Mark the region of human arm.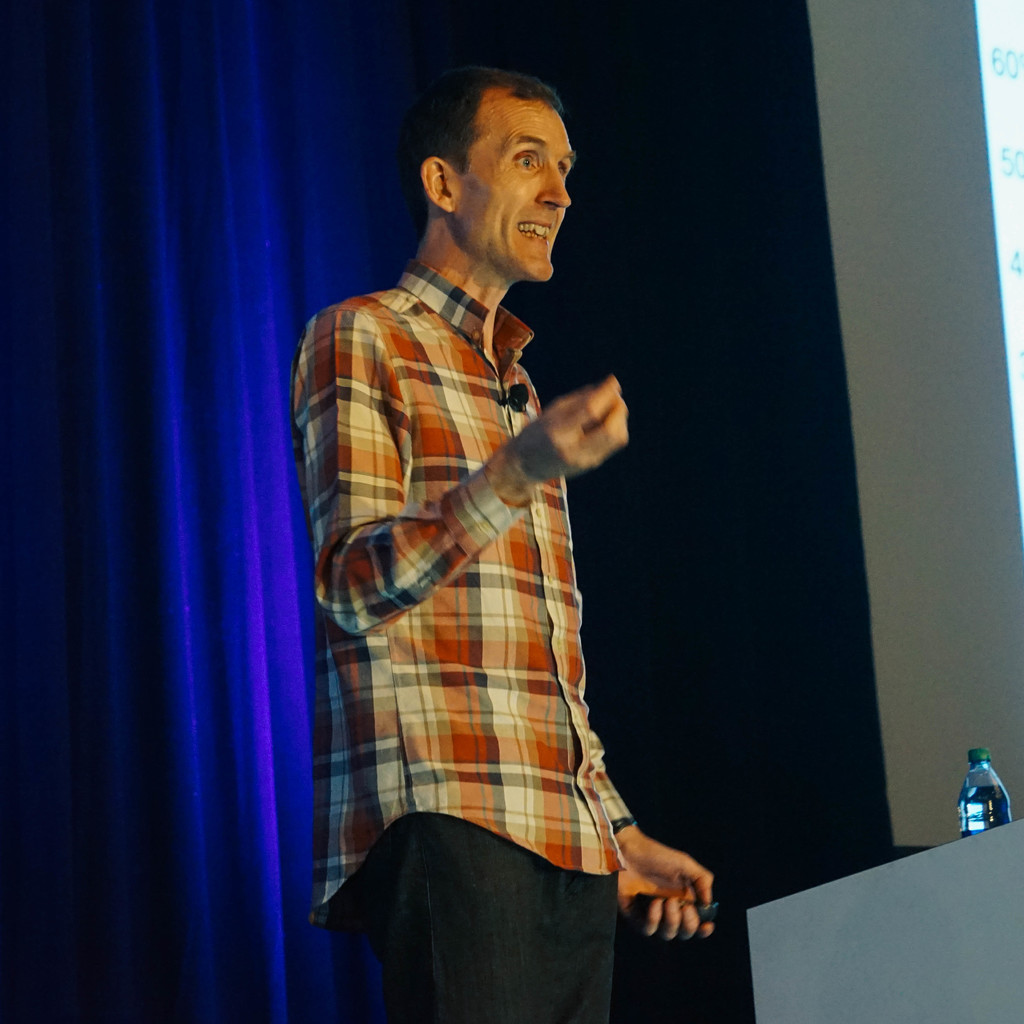
Region: 585/724/717/945.
